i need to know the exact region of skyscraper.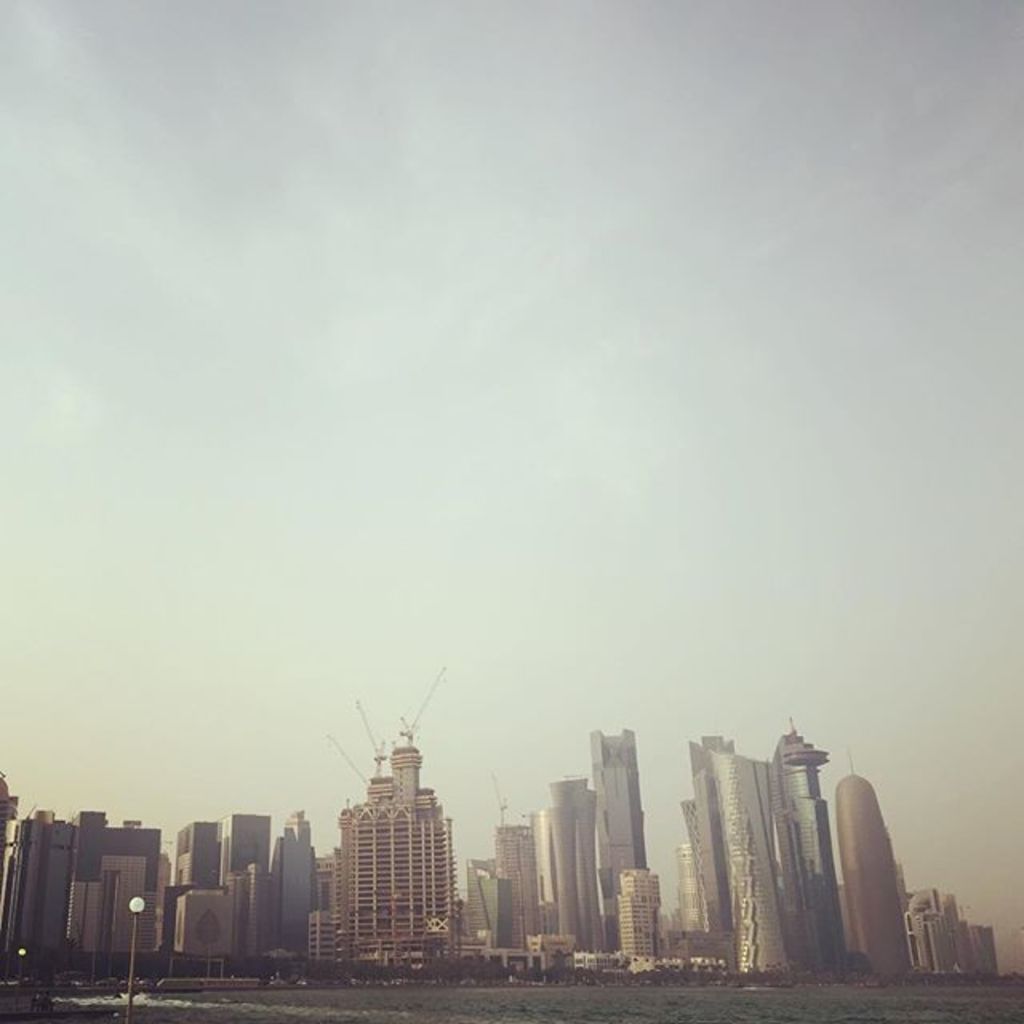
Region: locate(579, 728, 659, 936).
